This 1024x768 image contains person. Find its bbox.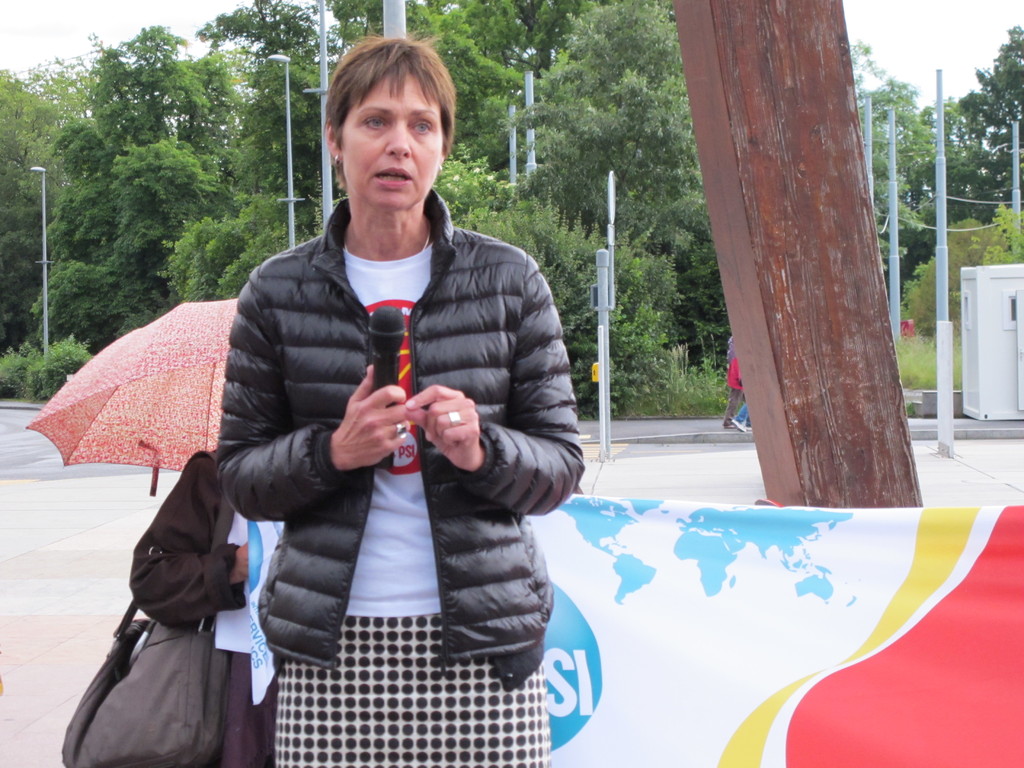
721/339/735/424.
